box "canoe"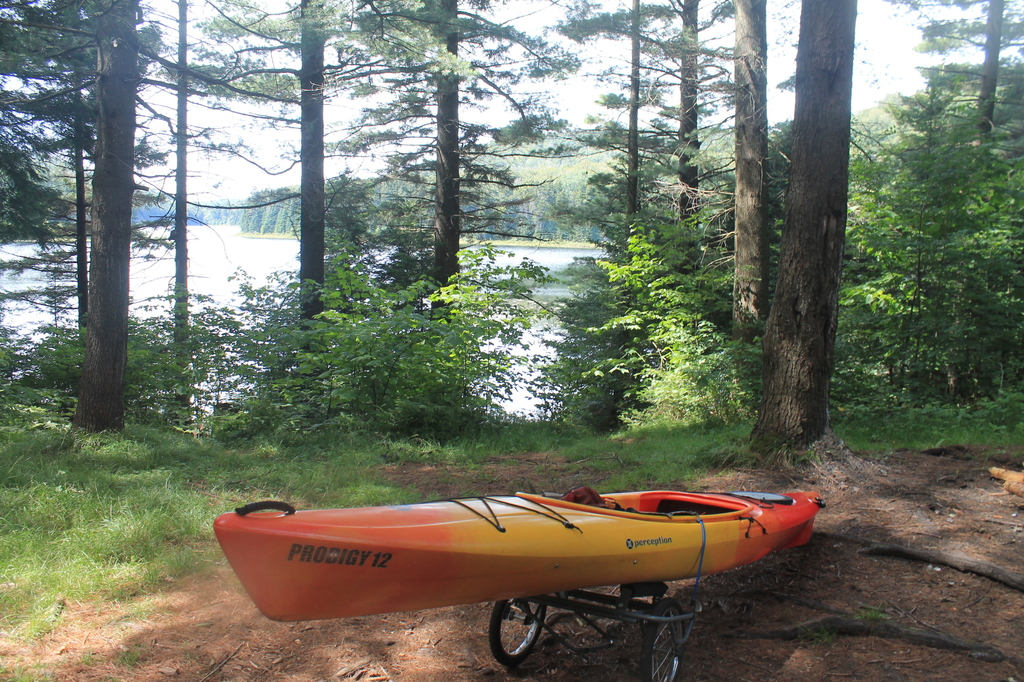
{"left": 195, "top": 480, "right": 841, "bottom": 642}
